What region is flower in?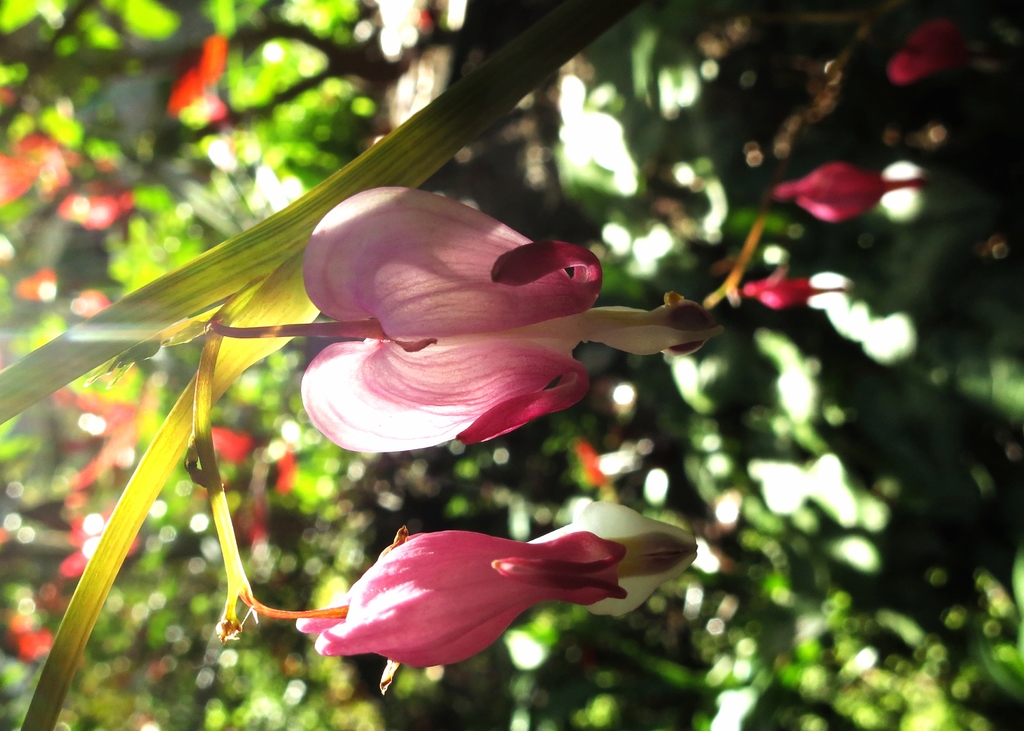
229/527/623/670.
